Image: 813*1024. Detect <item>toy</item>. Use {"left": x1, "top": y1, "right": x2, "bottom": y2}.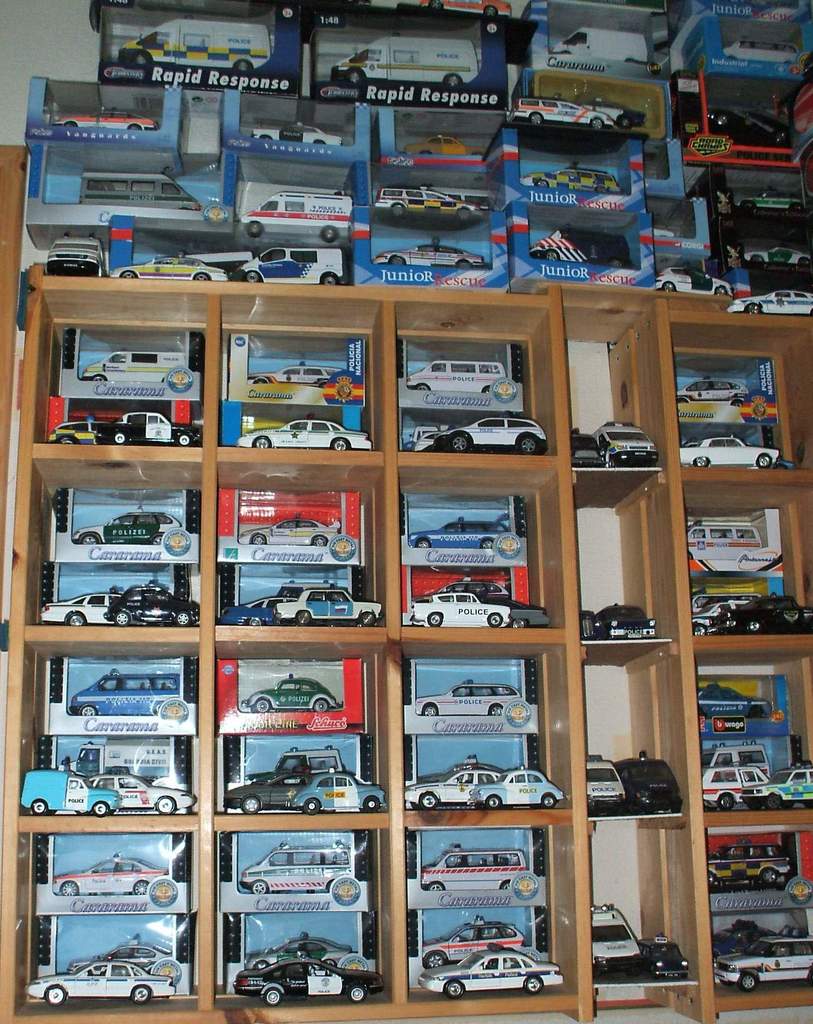
{"left": 243, "top": 676, "right": 341, "bottom": 710}.
